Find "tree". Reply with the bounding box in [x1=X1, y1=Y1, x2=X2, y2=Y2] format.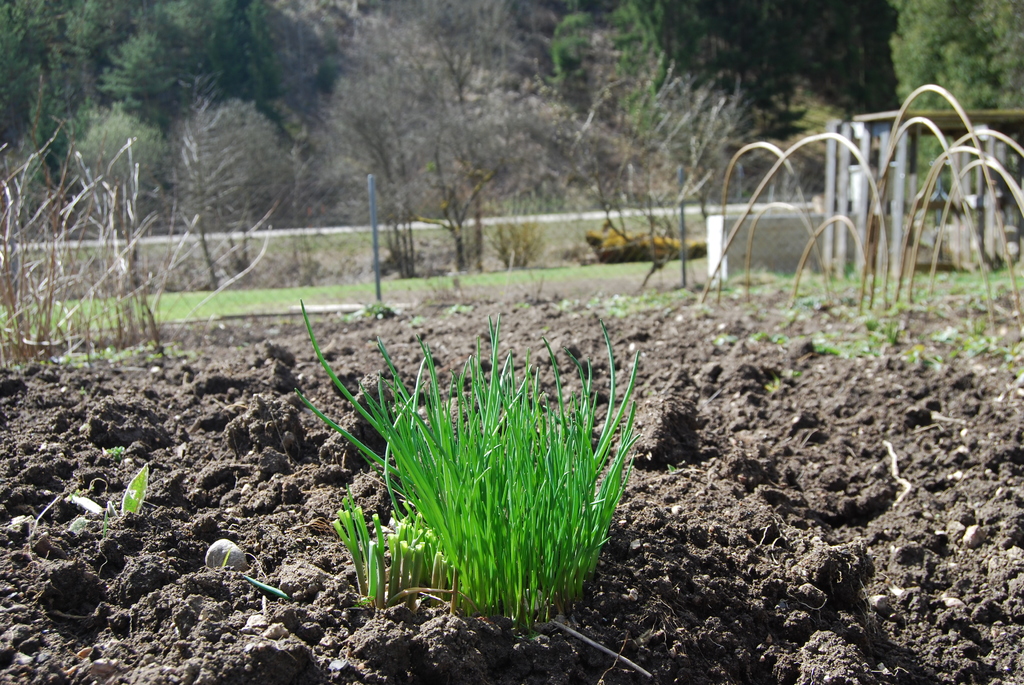
[x1=0, y1=0, x2=355, y2=253].
